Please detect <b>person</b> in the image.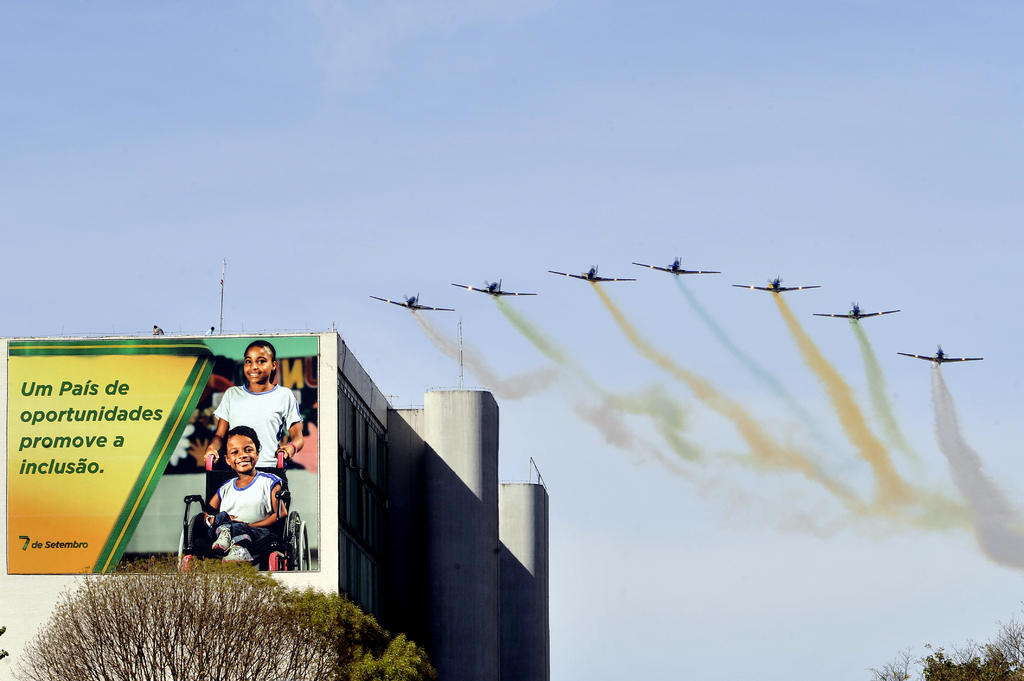
BBox(209, 427, 275, 577).
